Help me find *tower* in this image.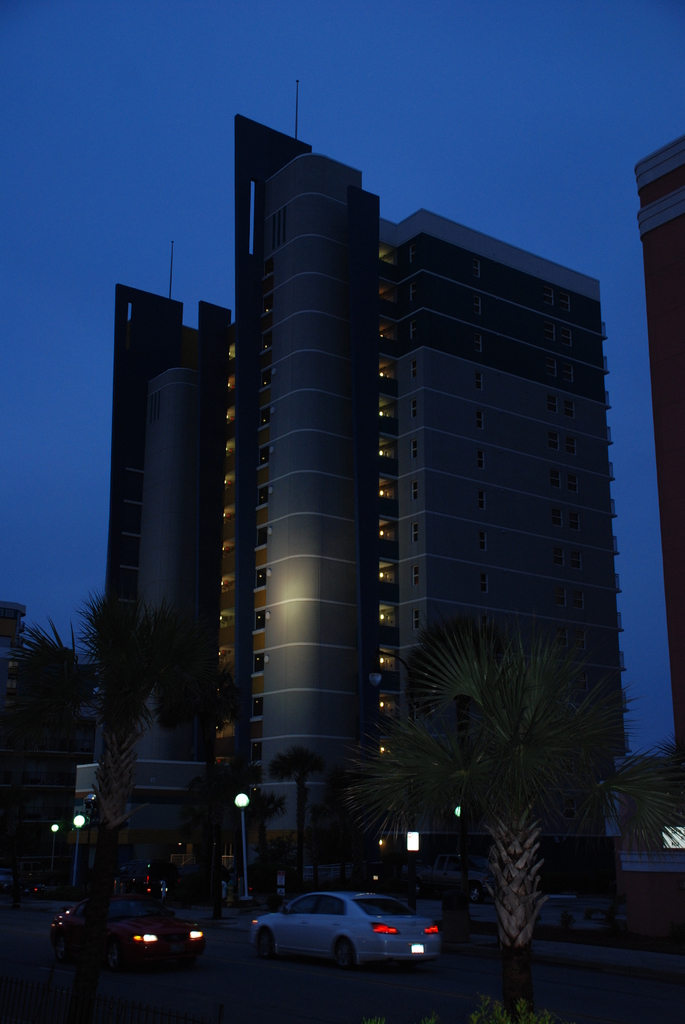
Found it: 646,125,684,758.
